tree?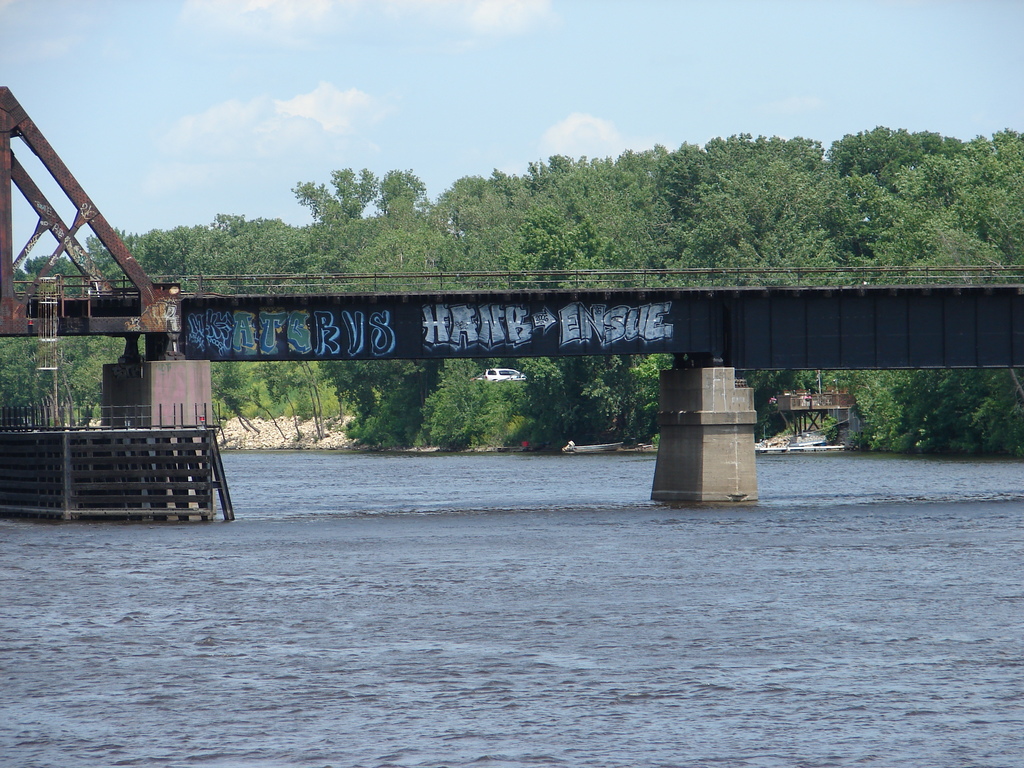
bbox=(0, 333, 72, 415)
